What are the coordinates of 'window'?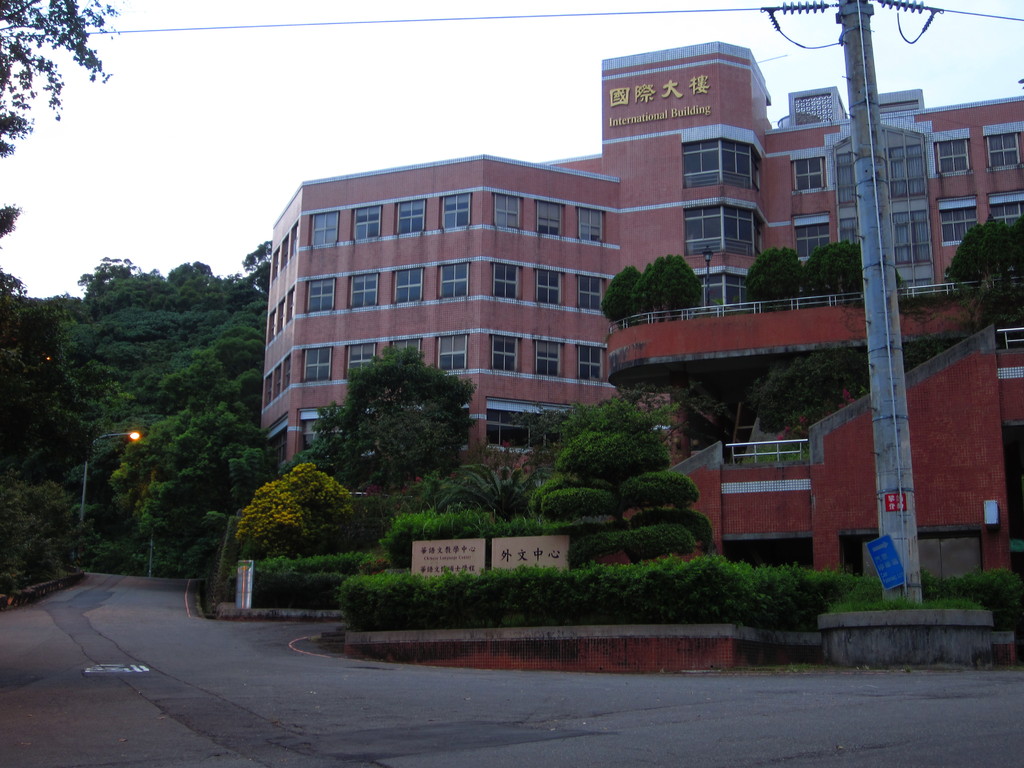
[x1=933, y1=129, x2=968, y2=170].
